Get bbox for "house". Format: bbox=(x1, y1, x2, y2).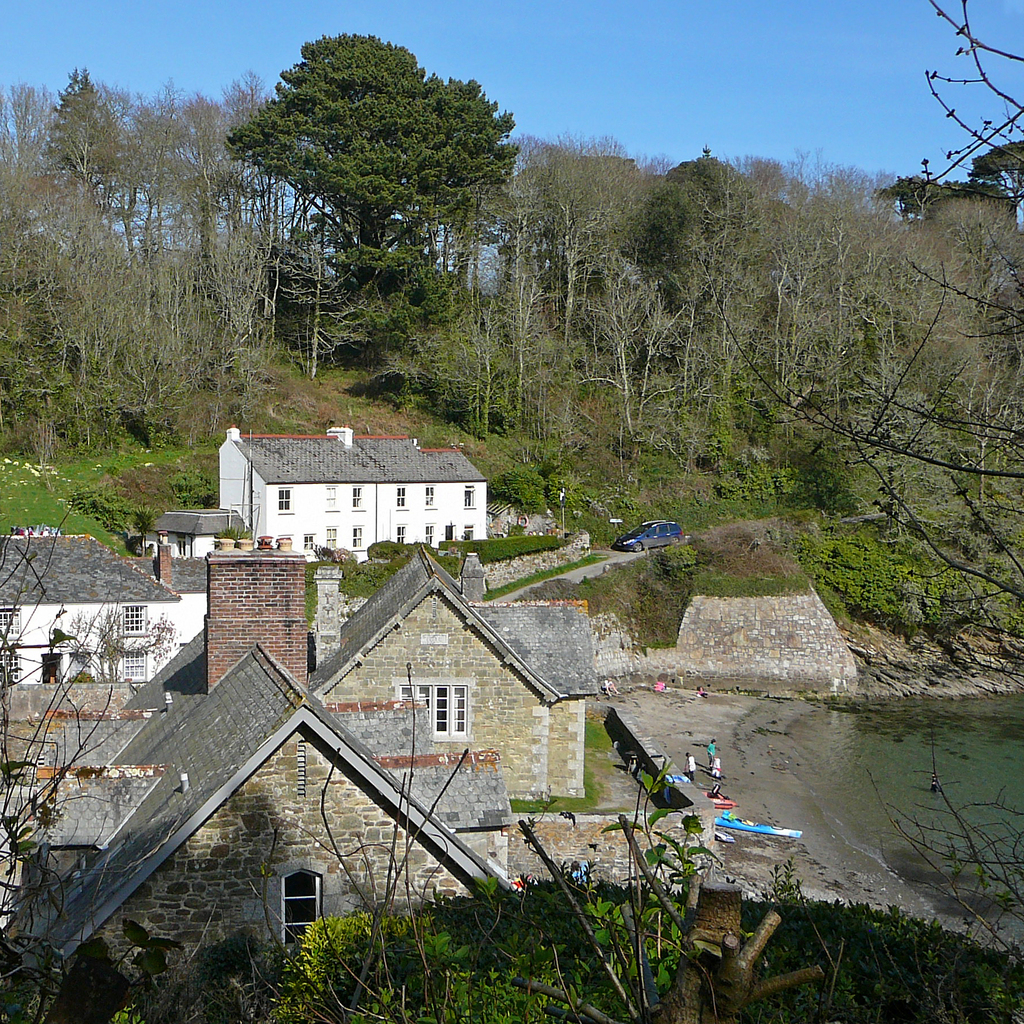
bbox=(11, 536, 163, 696).
